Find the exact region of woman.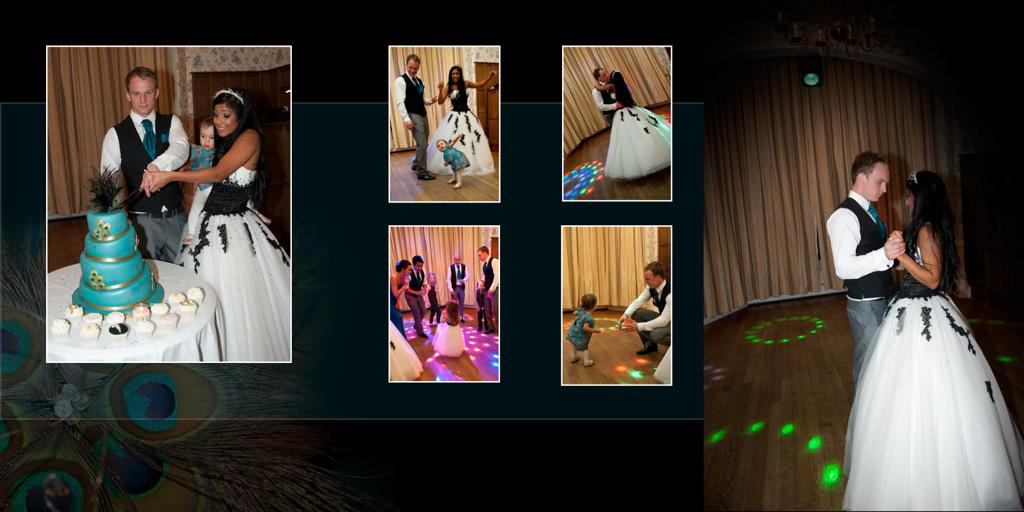
Exact region: (832,173,1008,511).
